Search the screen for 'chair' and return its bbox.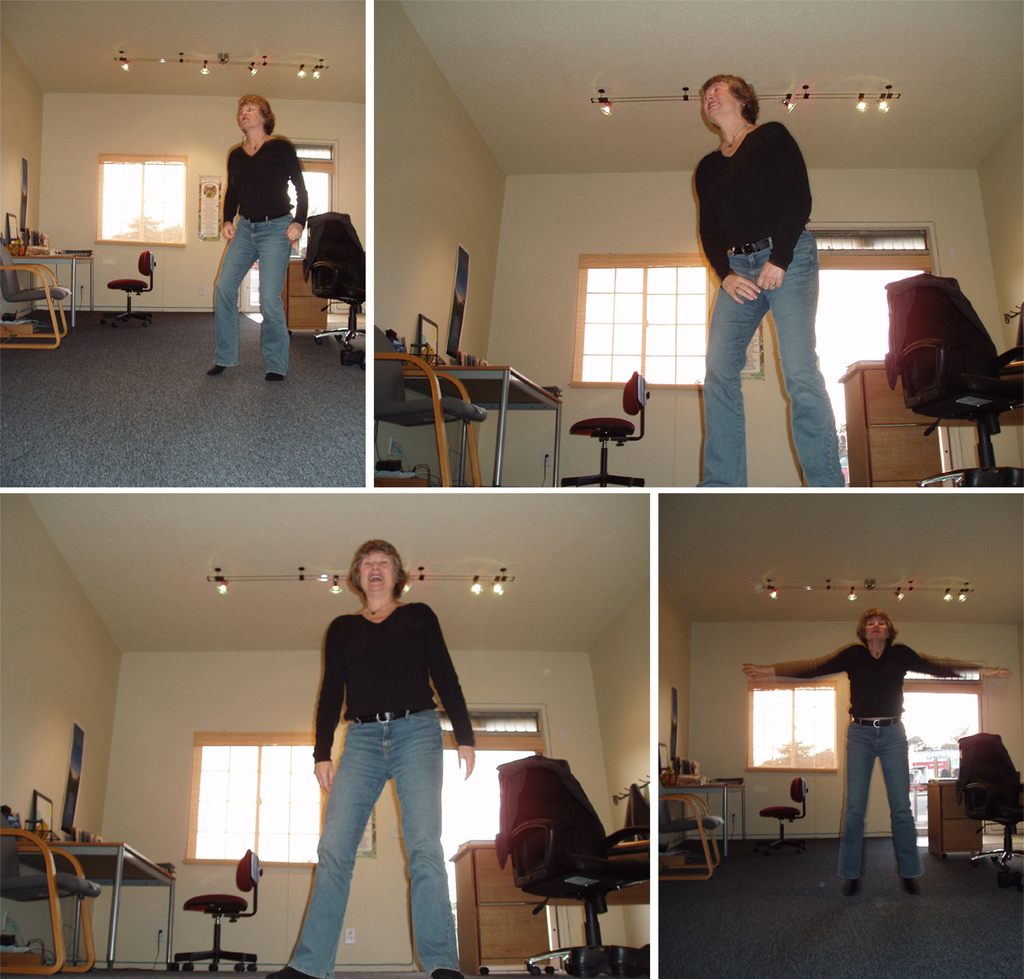
Found: 657, 782, 724, 880.
